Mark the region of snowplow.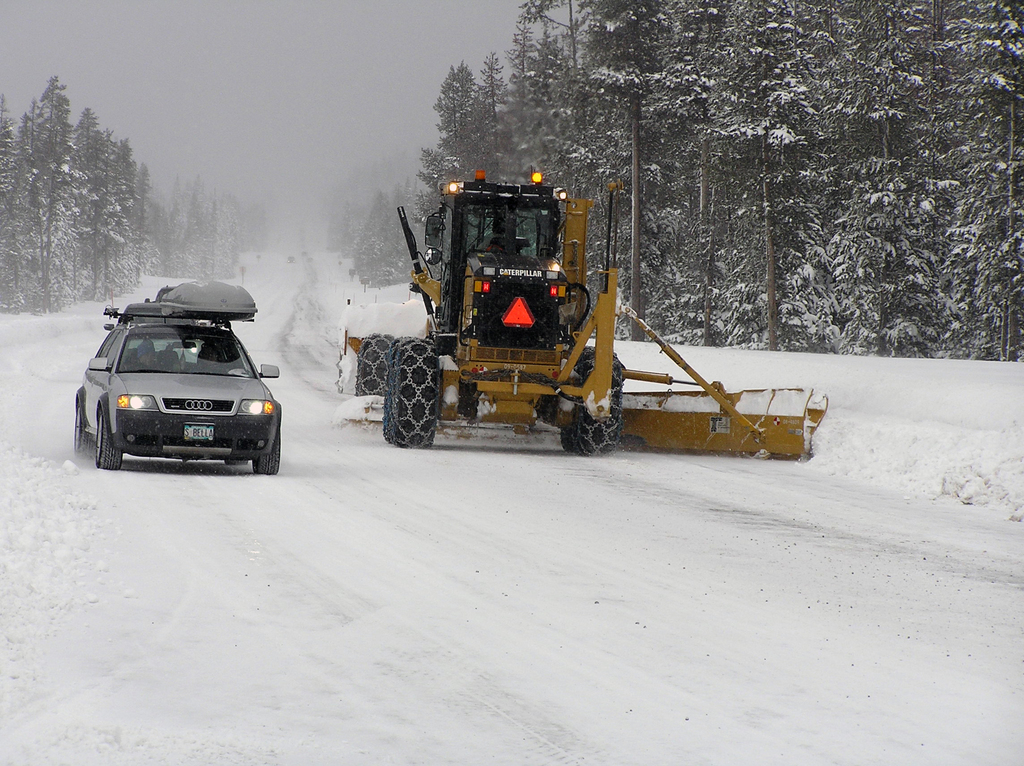
Region: 338:175:828:446.
